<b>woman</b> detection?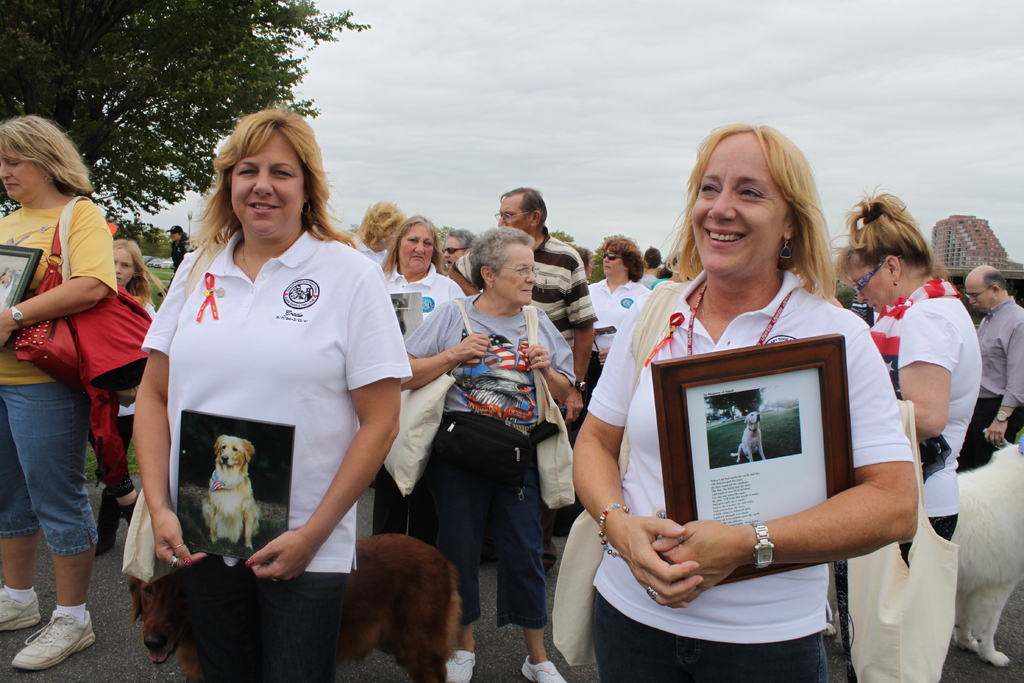
bbox=[580, 233, 656, 397]
